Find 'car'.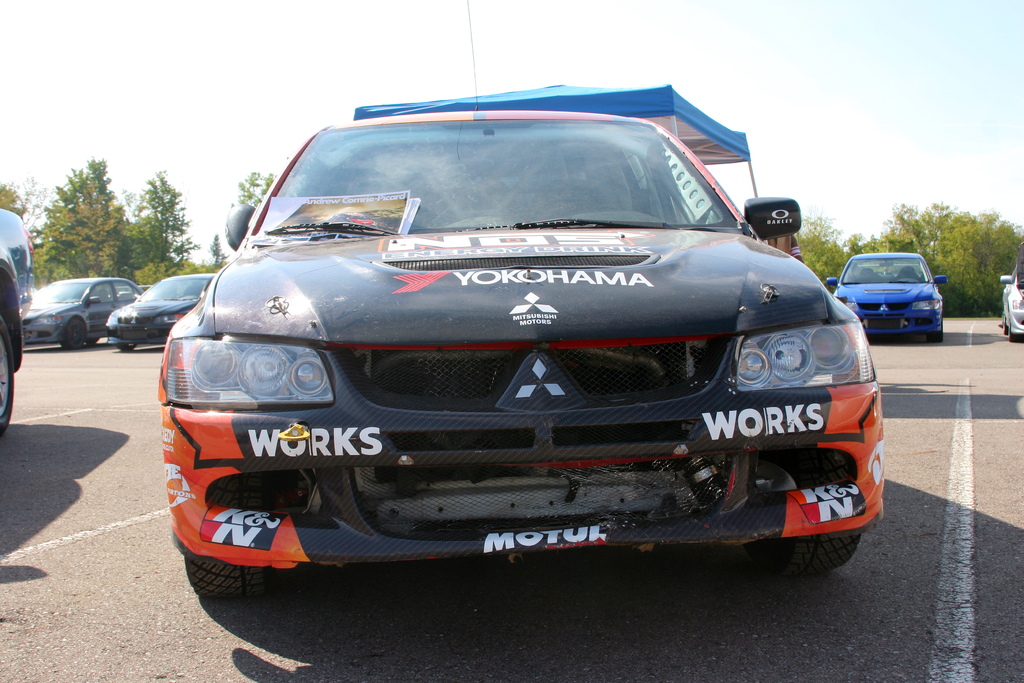
bbox=[827, 251, 945, 340].
